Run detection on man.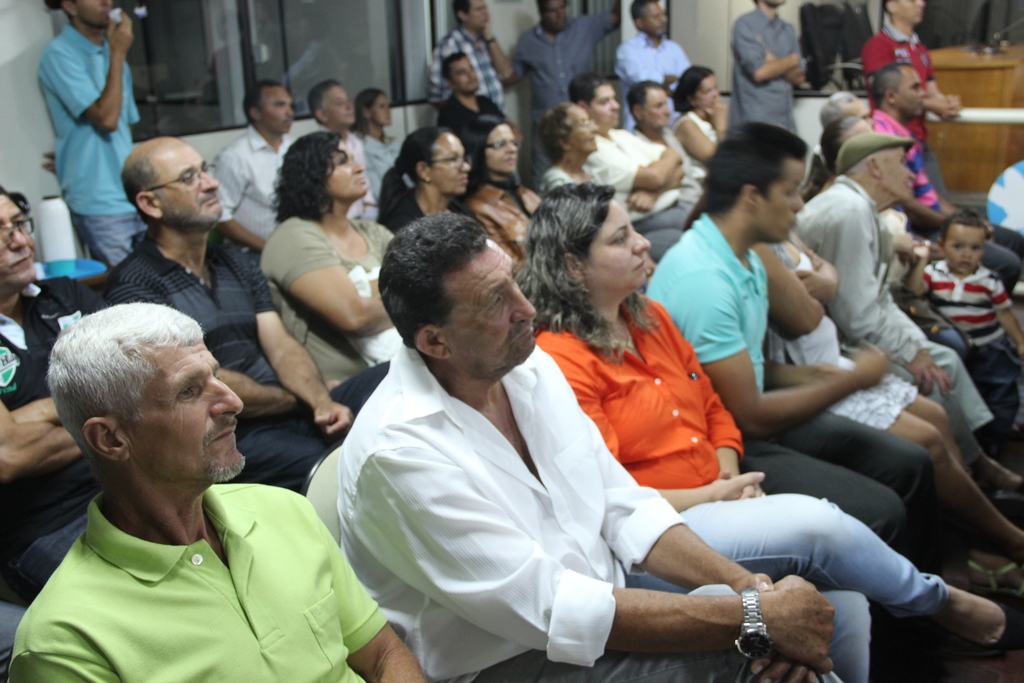
Result: <bbox>513, 0, 627, 188</bbox>.
